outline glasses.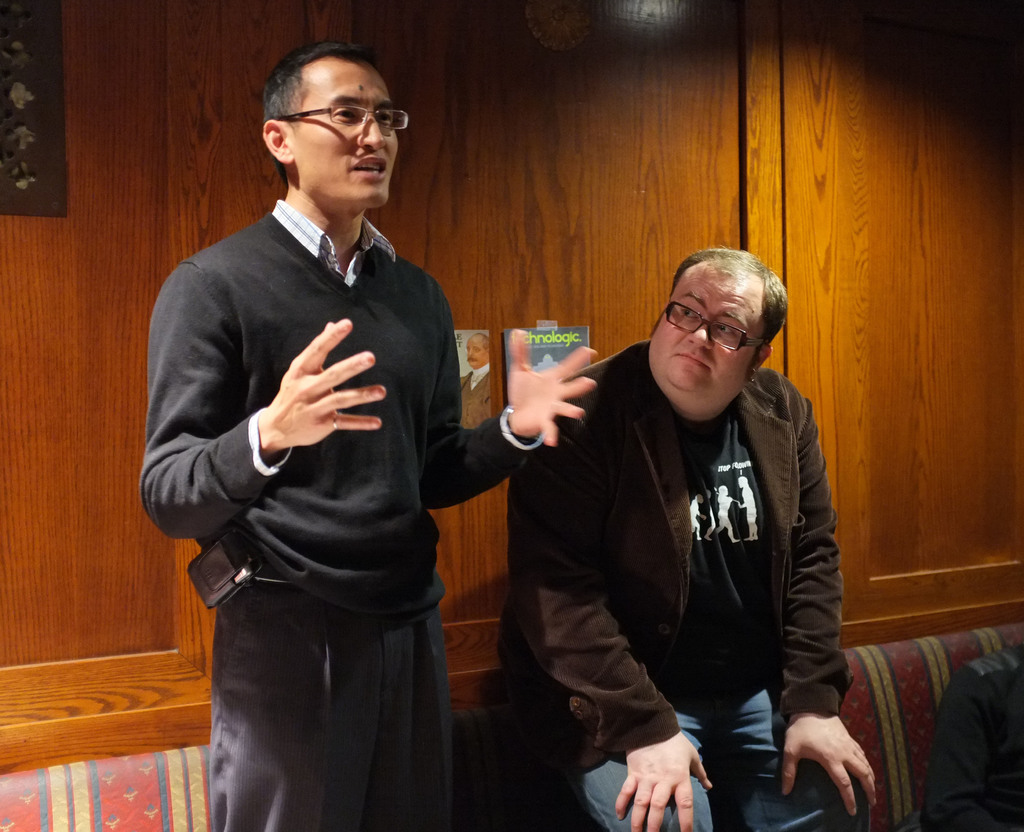
Outline: Rect(662, 300, 766, 352).
